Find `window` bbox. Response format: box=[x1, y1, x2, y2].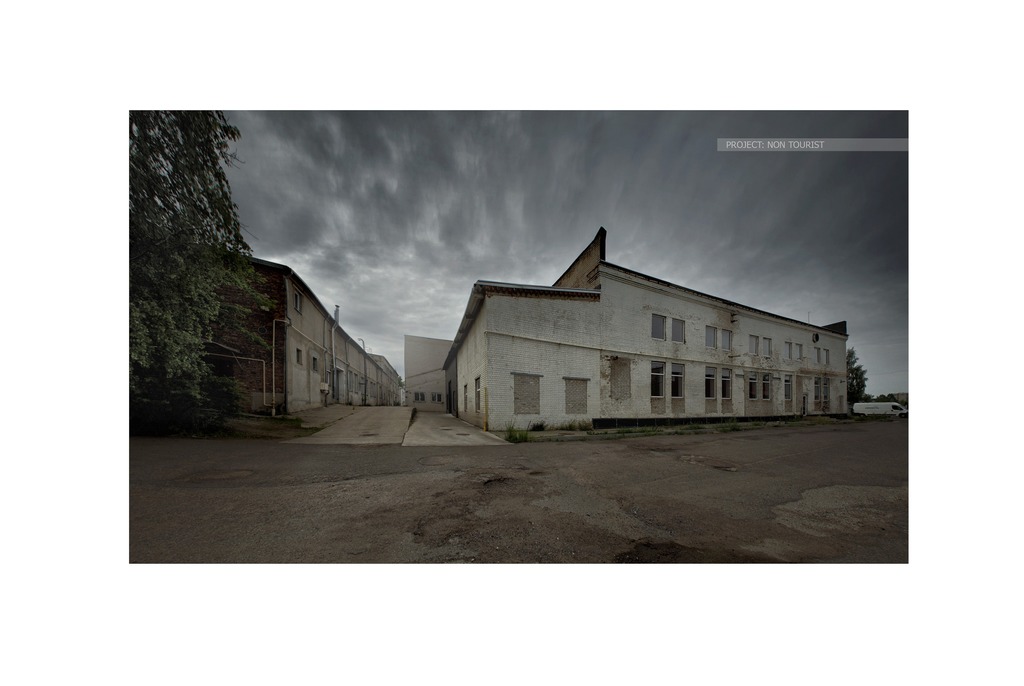
box=[811, 348, 831, 361].
